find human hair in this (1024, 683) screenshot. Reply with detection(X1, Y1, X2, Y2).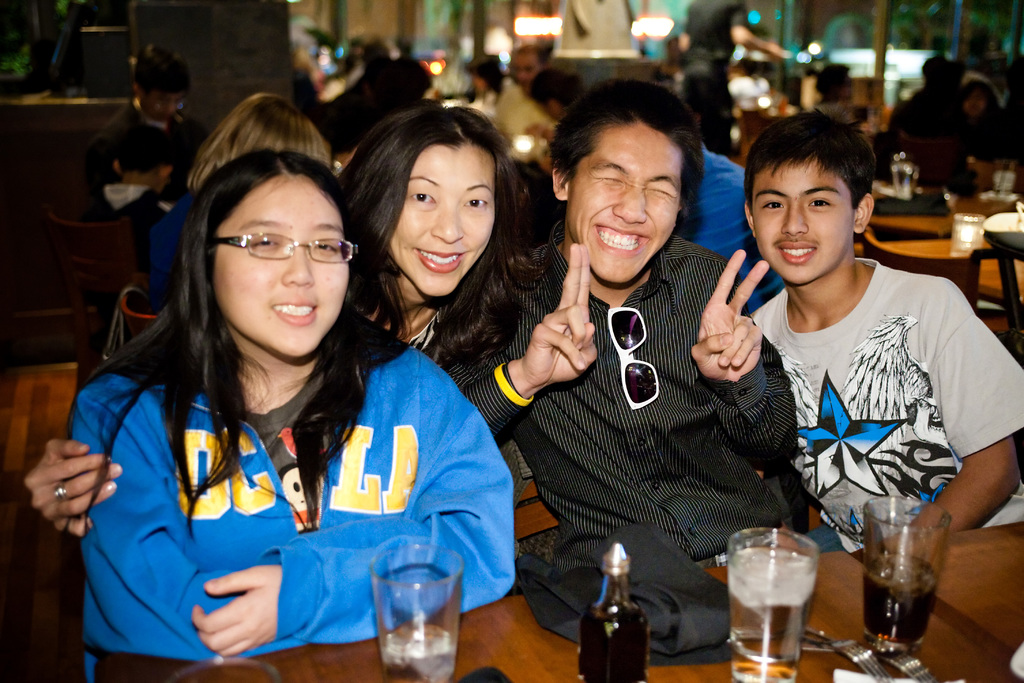
detection(460, 53, 507, 101).
